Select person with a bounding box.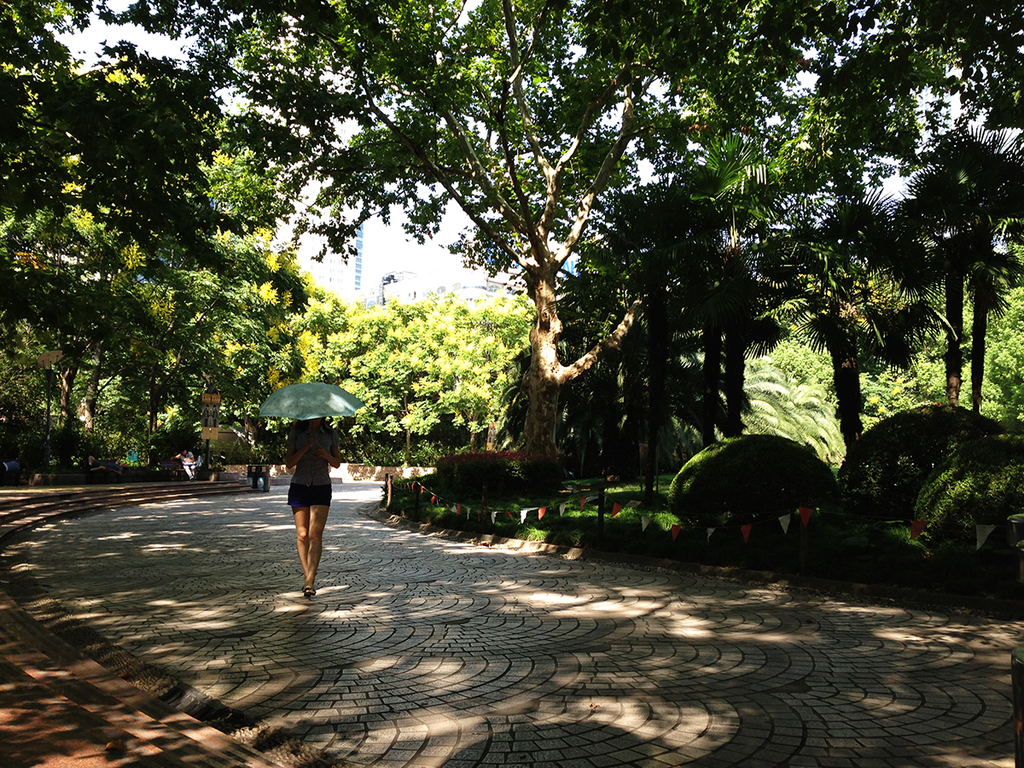
277/415/335/621.
